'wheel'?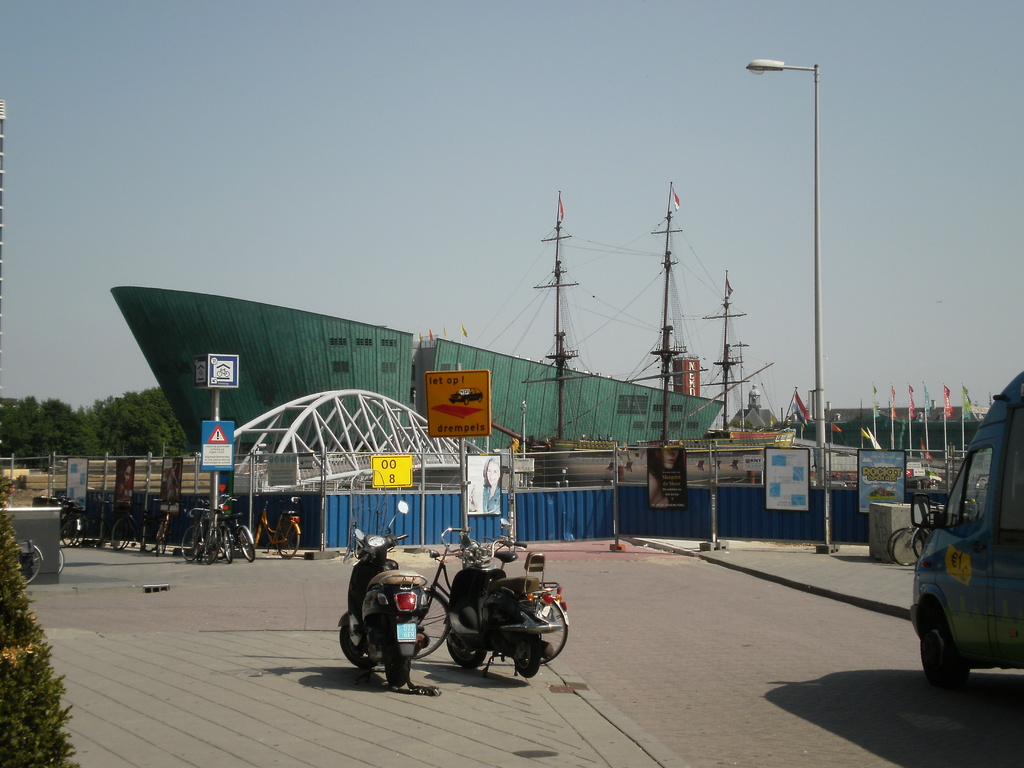
locate(385, 640, 410, 684)
